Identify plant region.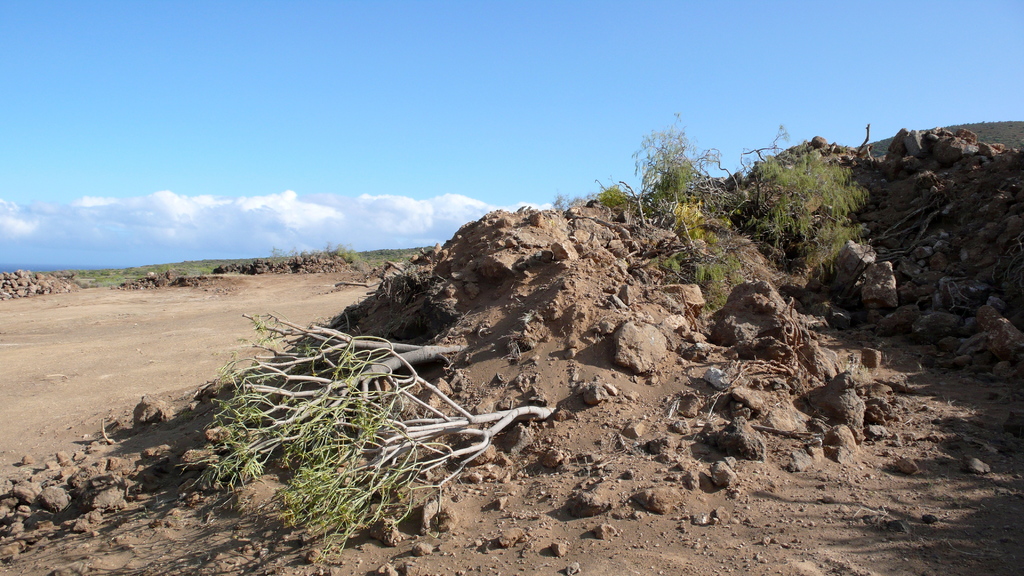
Region: 659, 252, 738, 287.
